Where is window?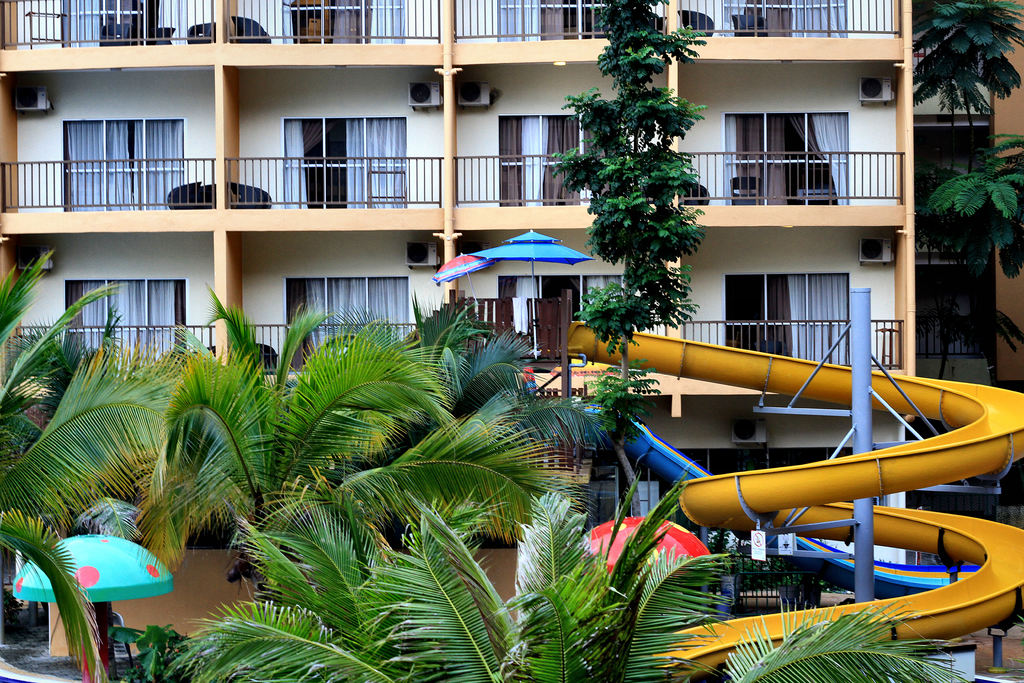
pyautogui.locateOnScreen(534, 0, 631, 40).
